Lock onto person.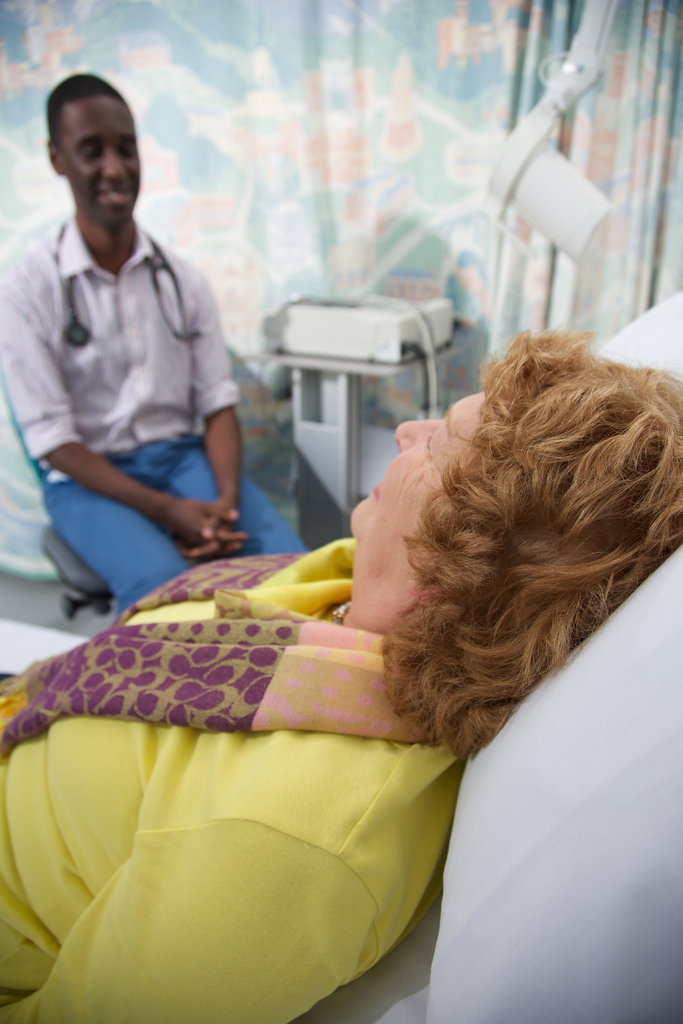
Locked: locate(0, 330, 682, 1023).
